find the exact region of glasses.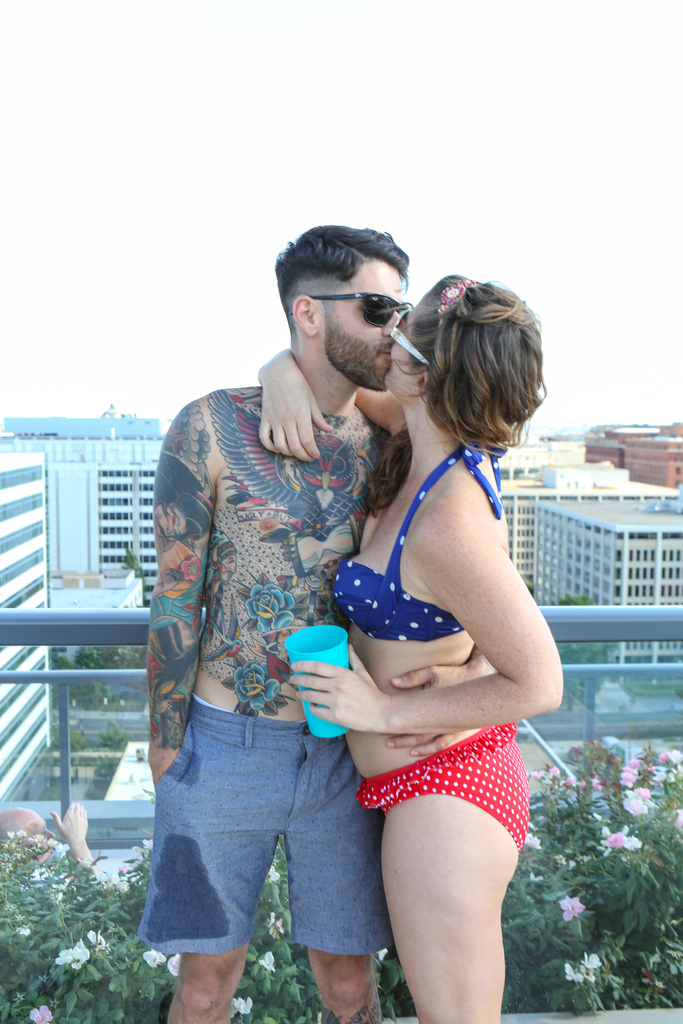
Exact region: BBox(323, 275, 425, 333).
